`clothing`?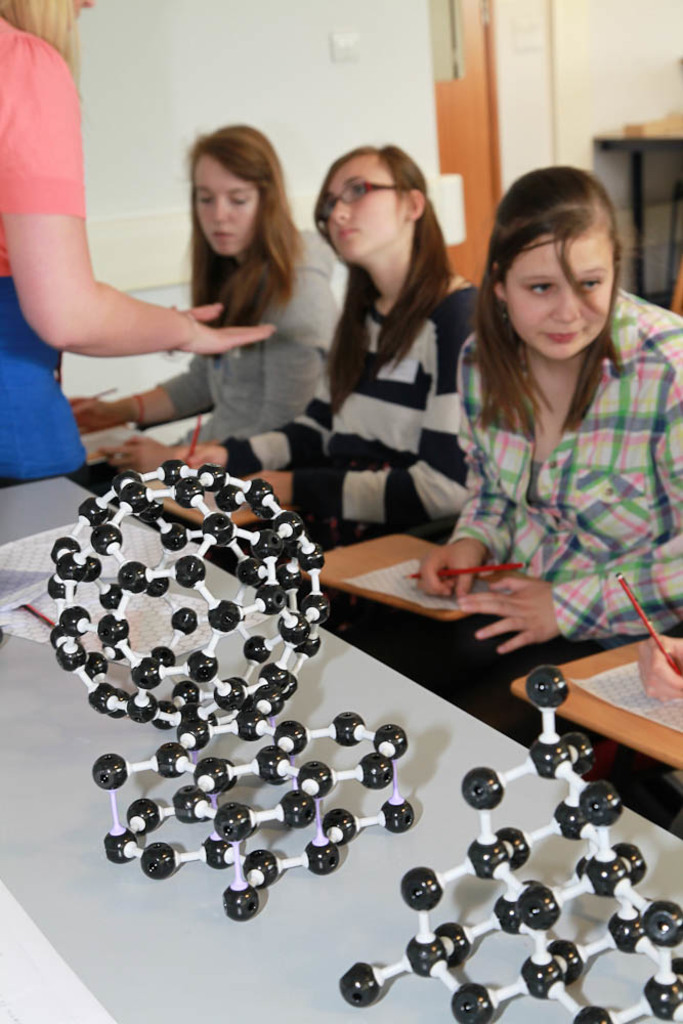
(429,282,659,681)
